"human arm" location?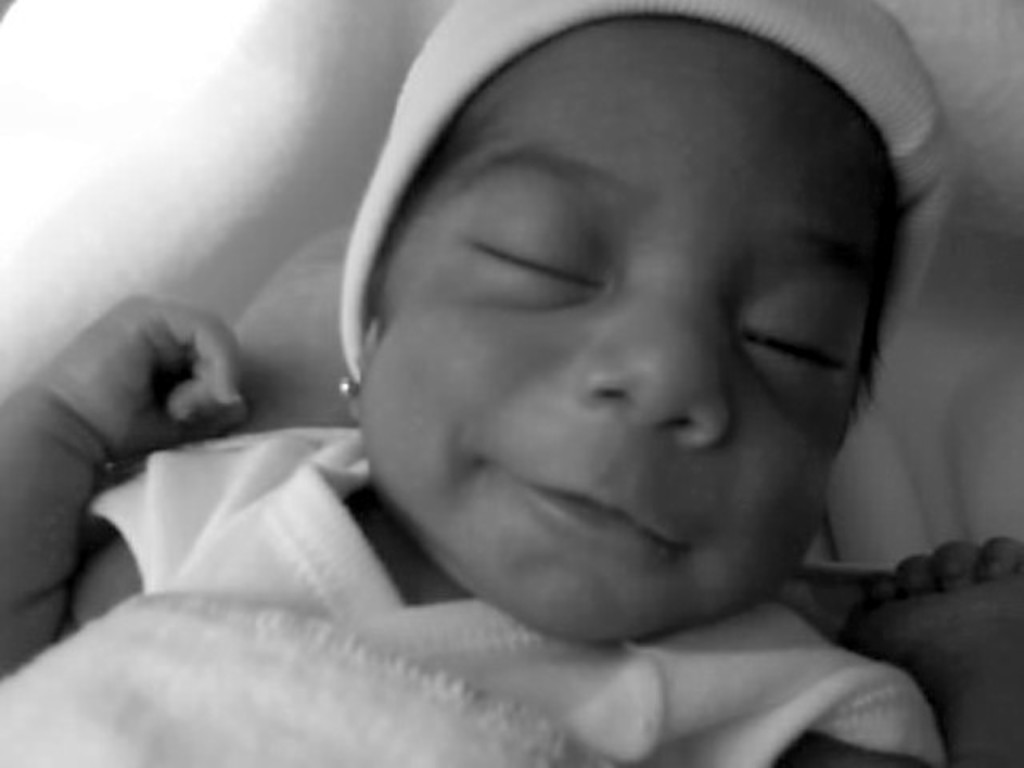
[left=834, top=510, right=1022, bottom=766]
